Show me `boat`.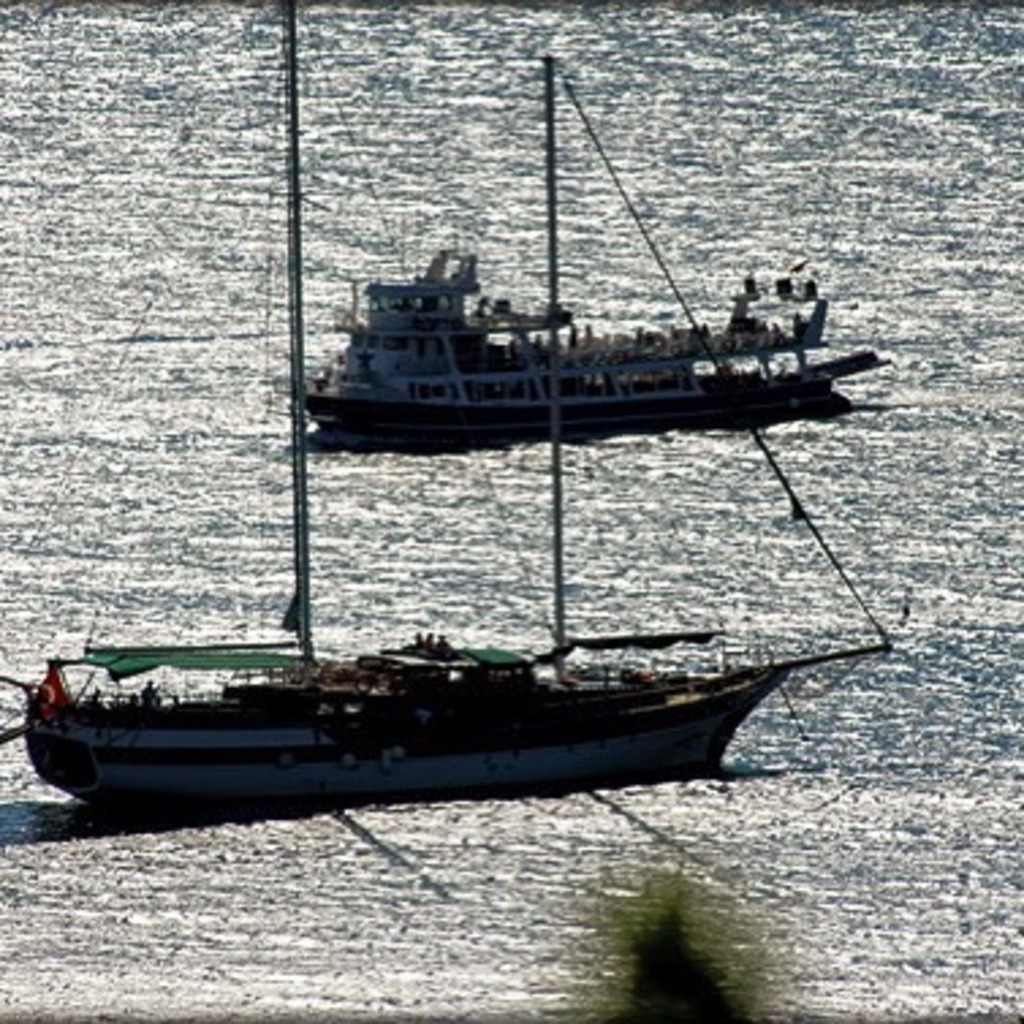
`boat` is here: 27/98/907/736.
